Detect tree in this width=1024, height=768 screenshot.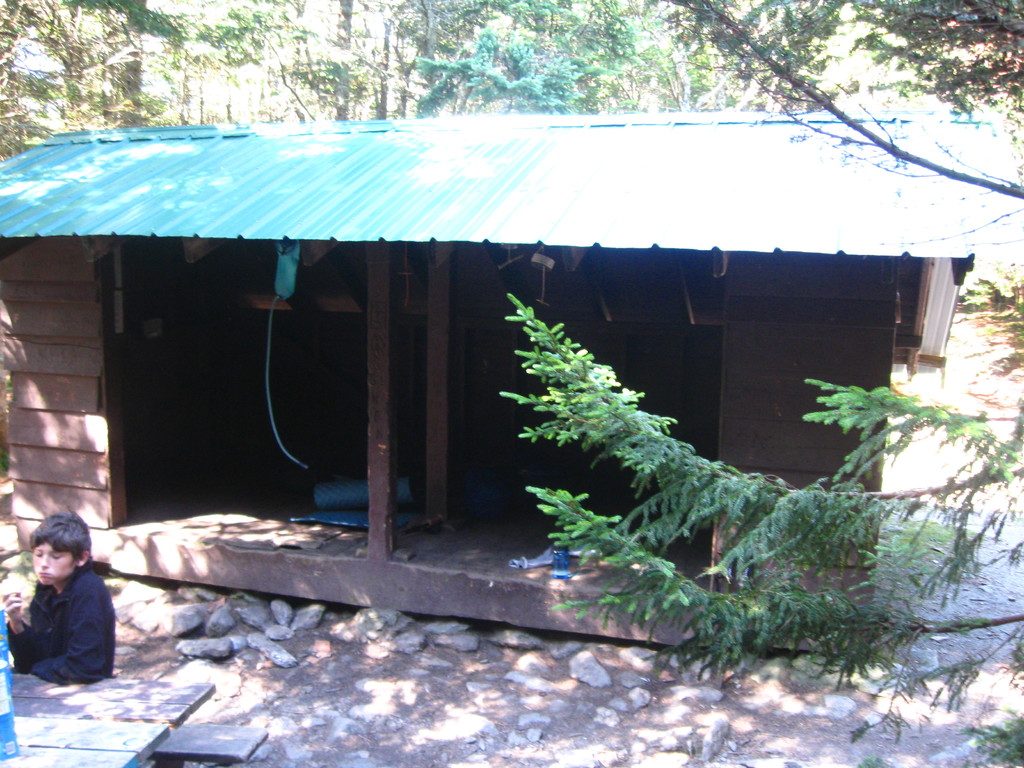
Detection: <box>246,0,432,143</box>.
